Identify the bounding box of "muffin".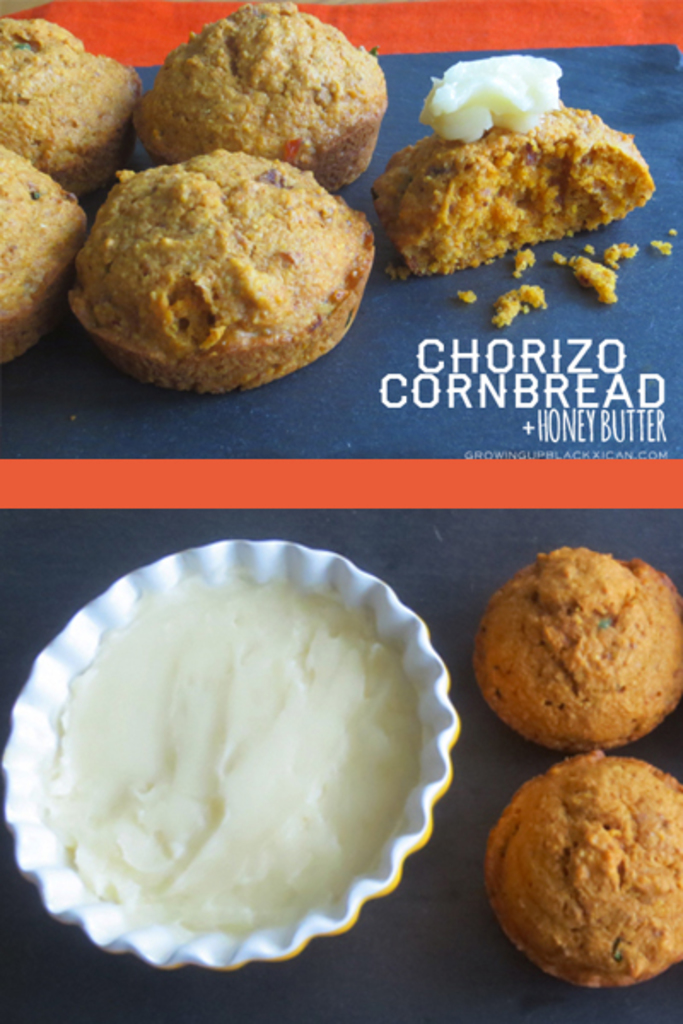
bbox=[480, 751, 680, 988].
